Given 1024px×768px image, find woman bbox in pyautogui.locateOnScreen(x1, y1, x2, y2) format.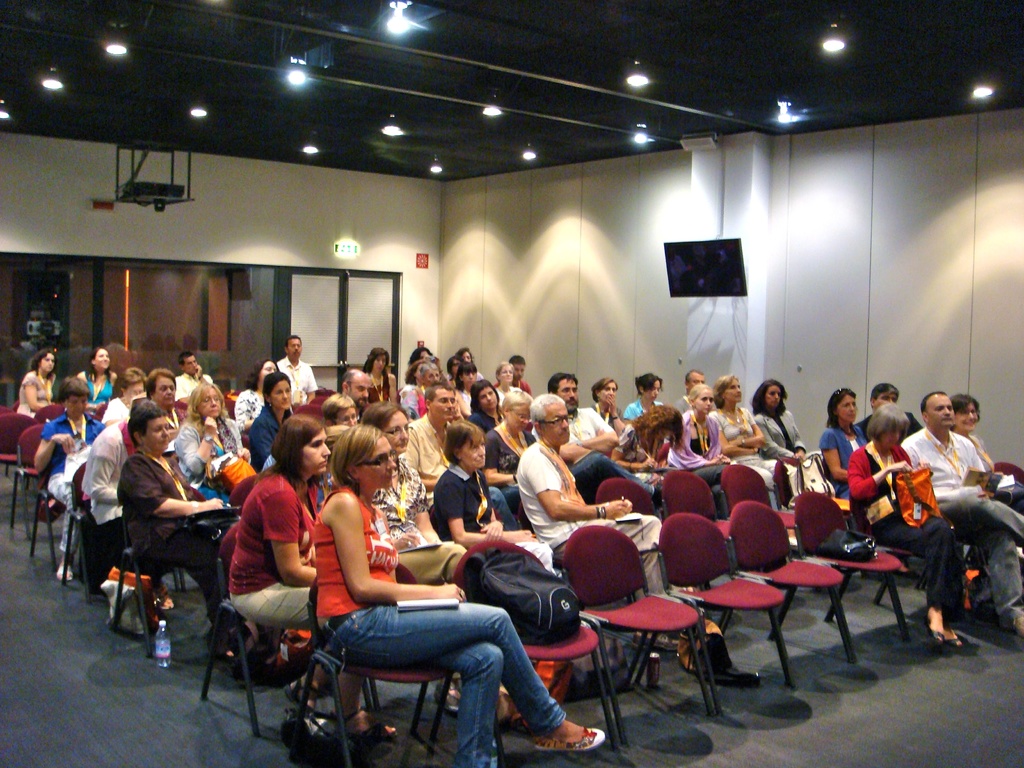
pyautogui.locateOnScreen(228, 416, 397, 746).
